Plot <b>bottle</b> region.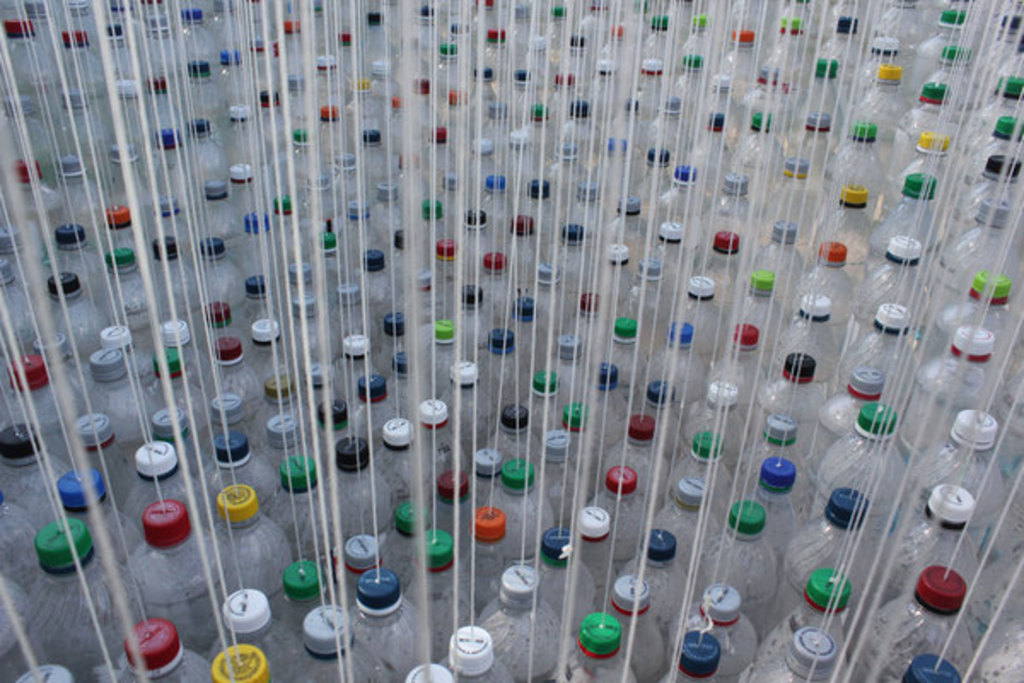
Plotted at region(142, 68, 186, 131).
